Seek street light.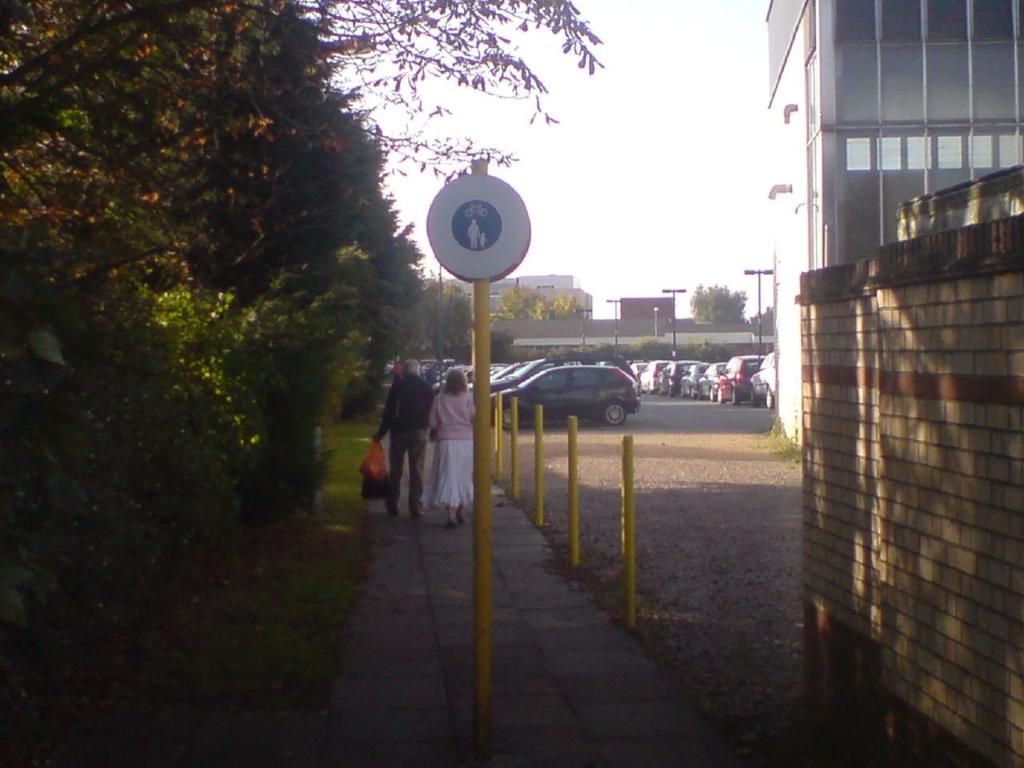
574:310:596:350.
